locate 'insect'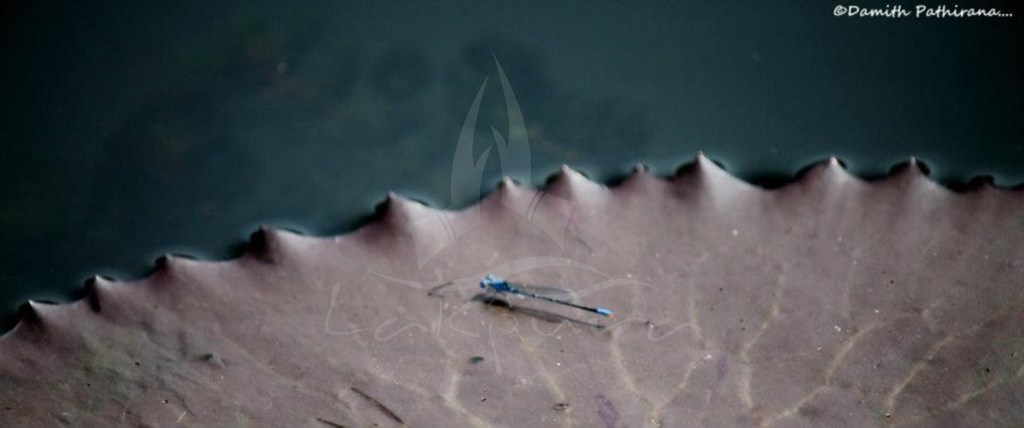
box=[461, 270, 614, 325]
